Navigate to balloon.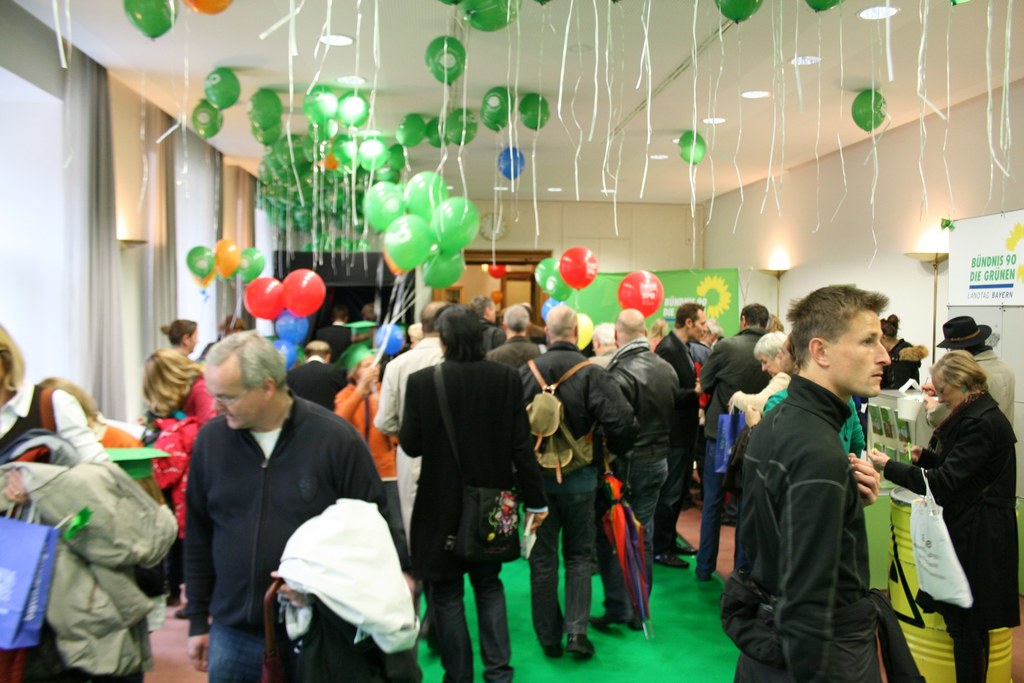
Navigation target: 243:274:285:320.
